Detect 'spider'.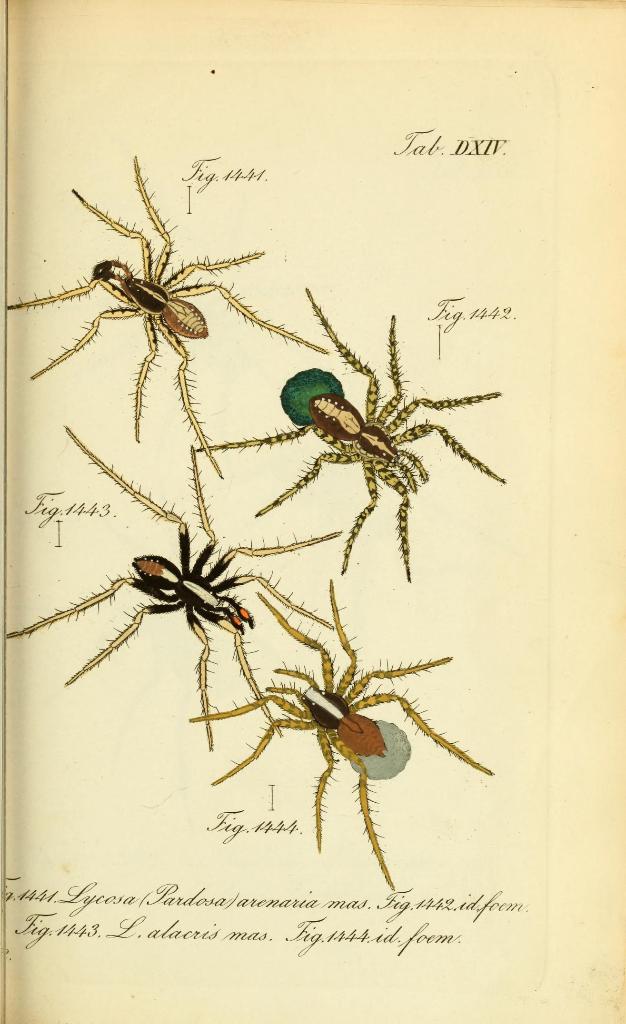
Detected at Rect(0, 417, 348, 750).
